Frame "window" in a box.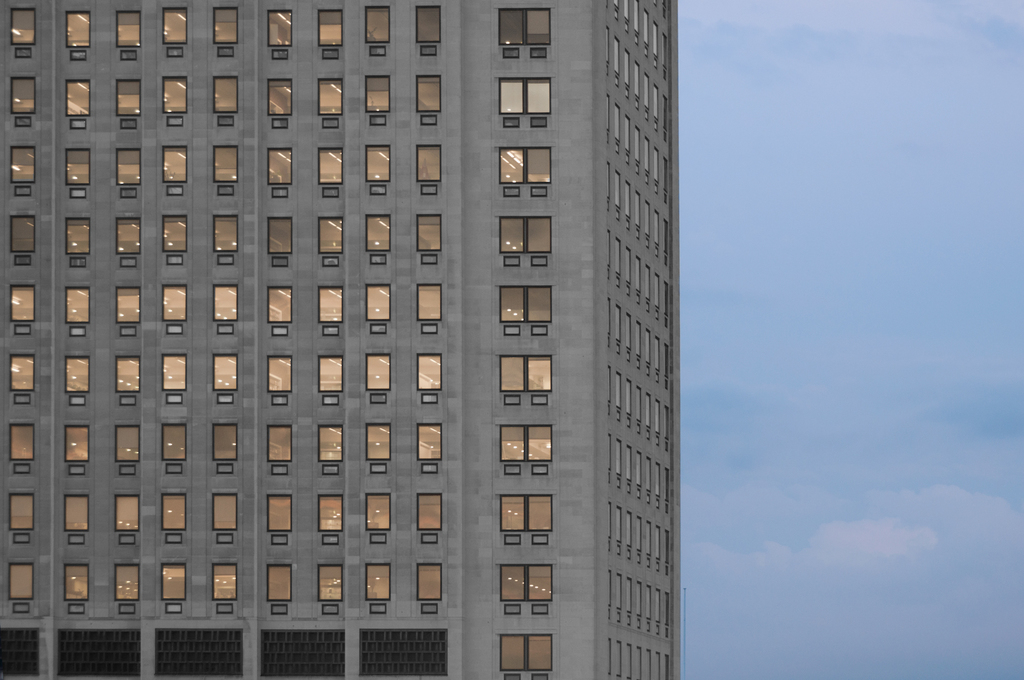
63:420:92:475.
